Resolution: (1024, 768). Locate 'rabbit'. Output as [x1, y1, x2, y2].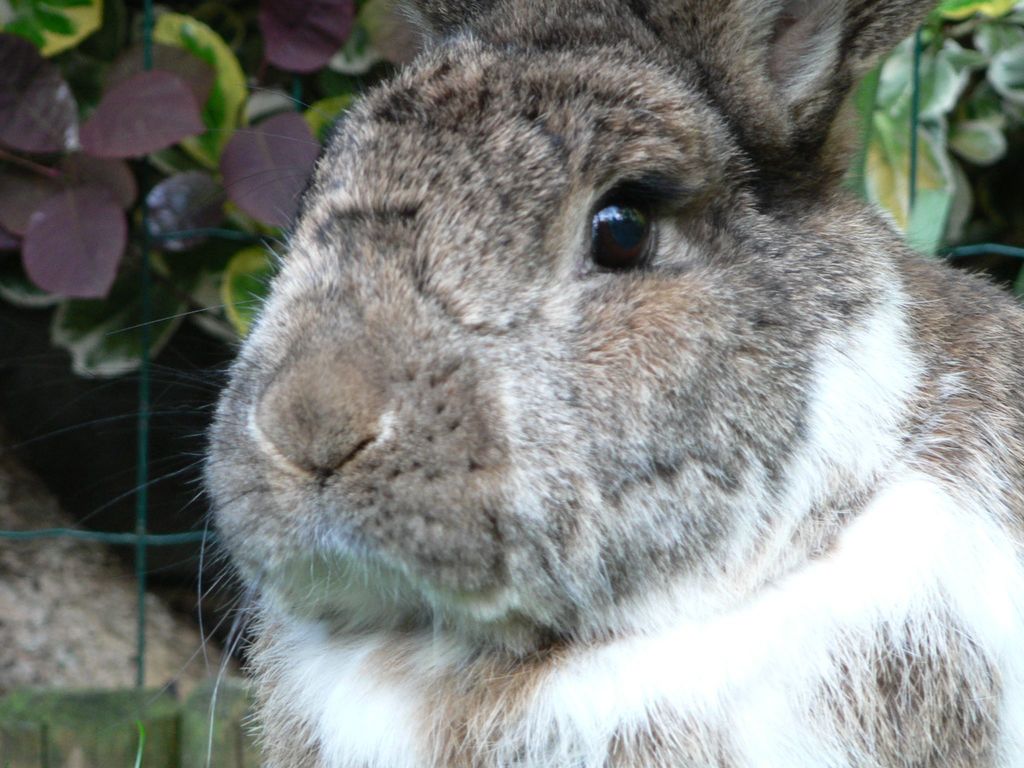
[125, 0, 1023, 767].
